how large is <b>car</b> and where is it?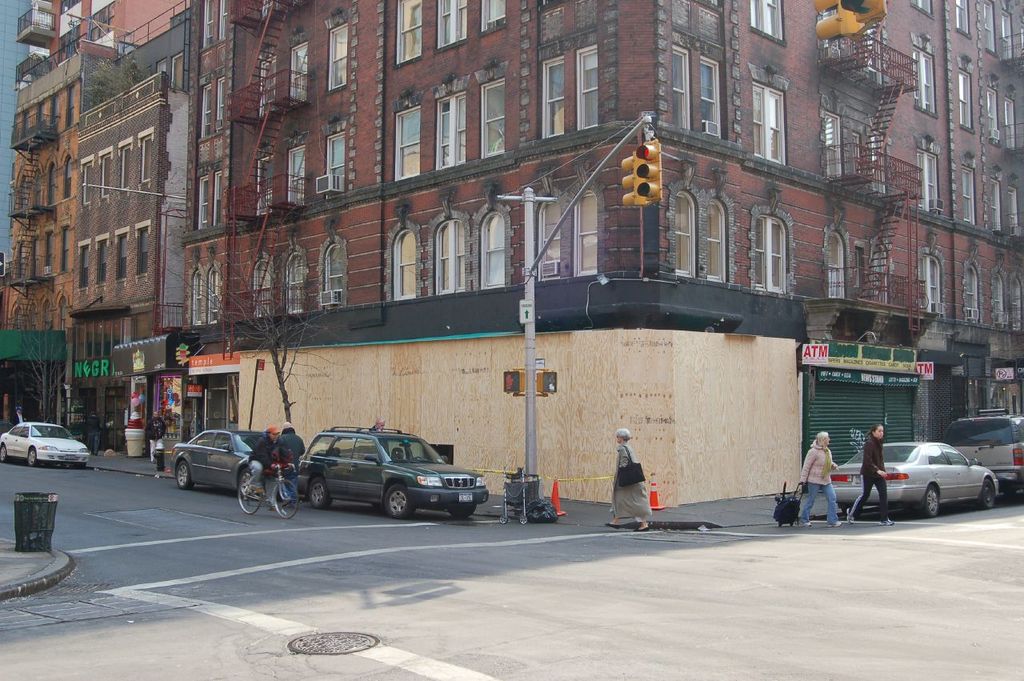
Bounding box: l=166, t=424, r=278, b=493.
